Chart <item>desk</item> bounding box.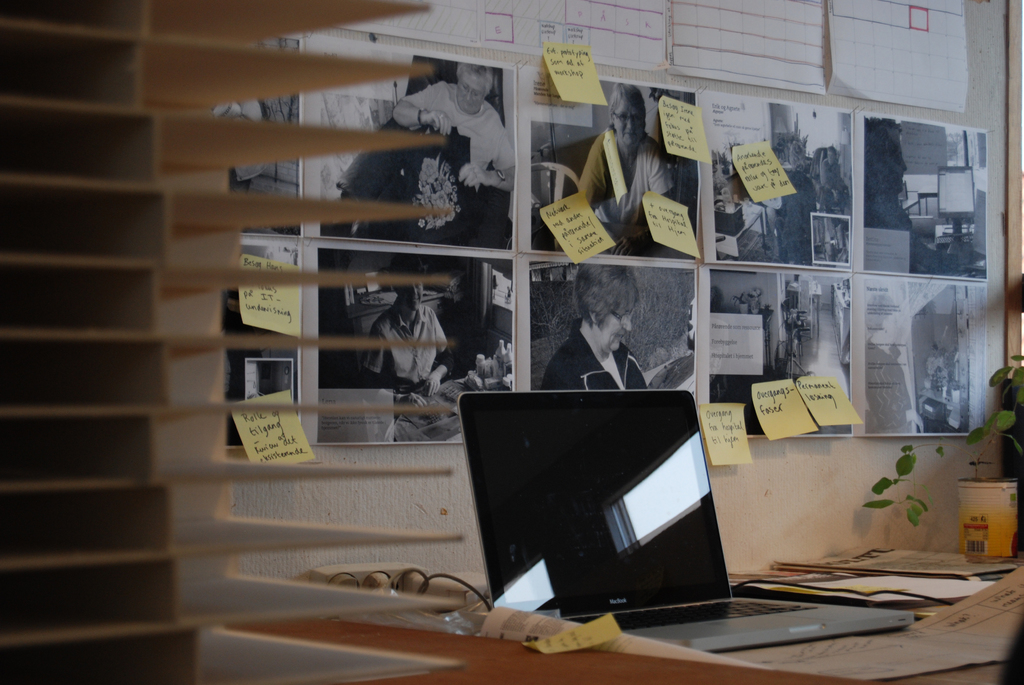
Charted: bbox(227, 563, 1023, 683).
